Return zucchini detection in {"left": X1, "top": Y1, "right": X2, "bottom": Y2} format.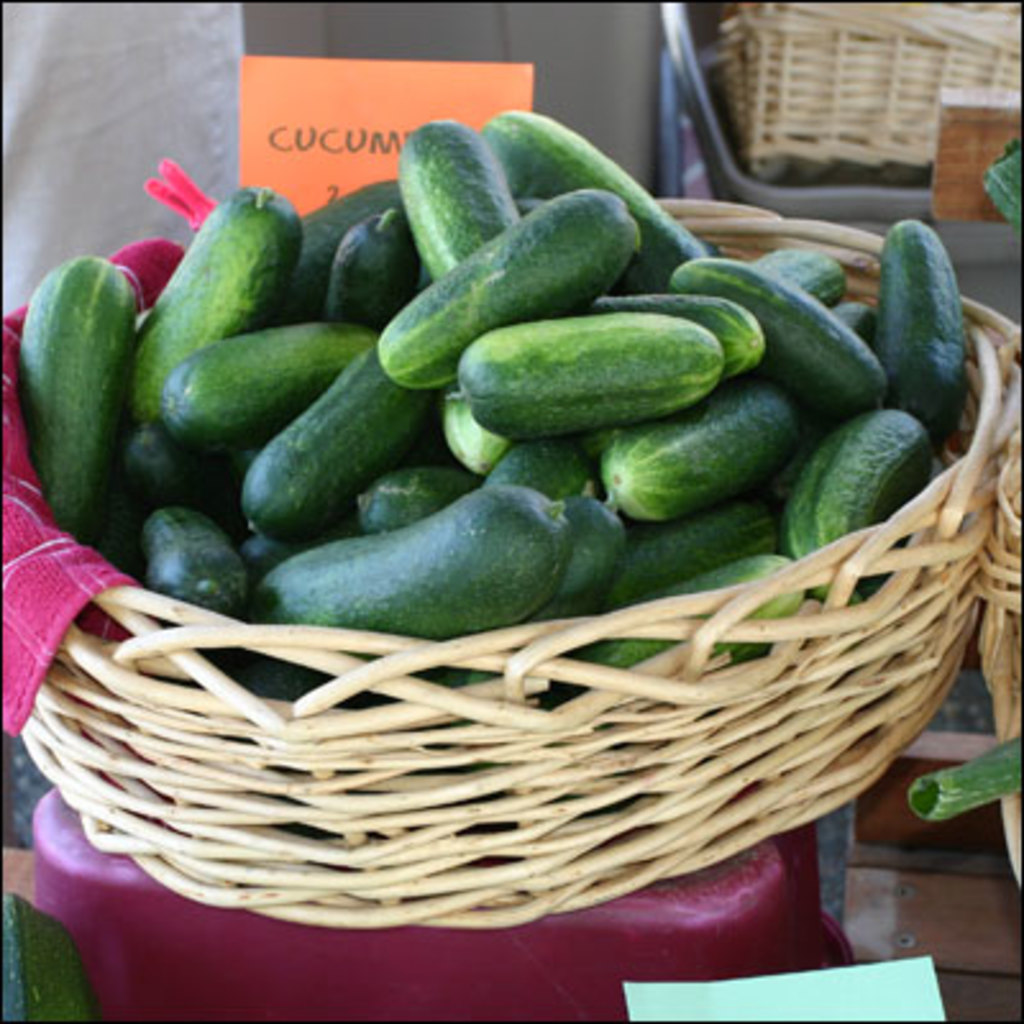
{"left": 125, "top": 192, "right": 297, "bottom": 422}.
